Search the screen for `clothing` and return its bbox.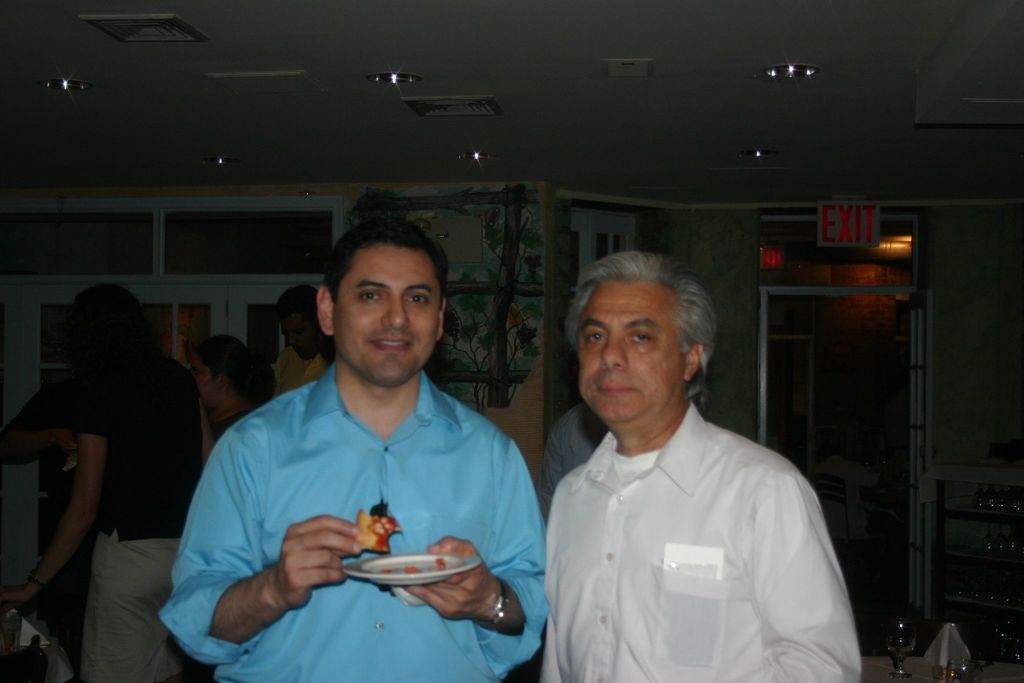
Found: detection(166, 373, 550, 682).
